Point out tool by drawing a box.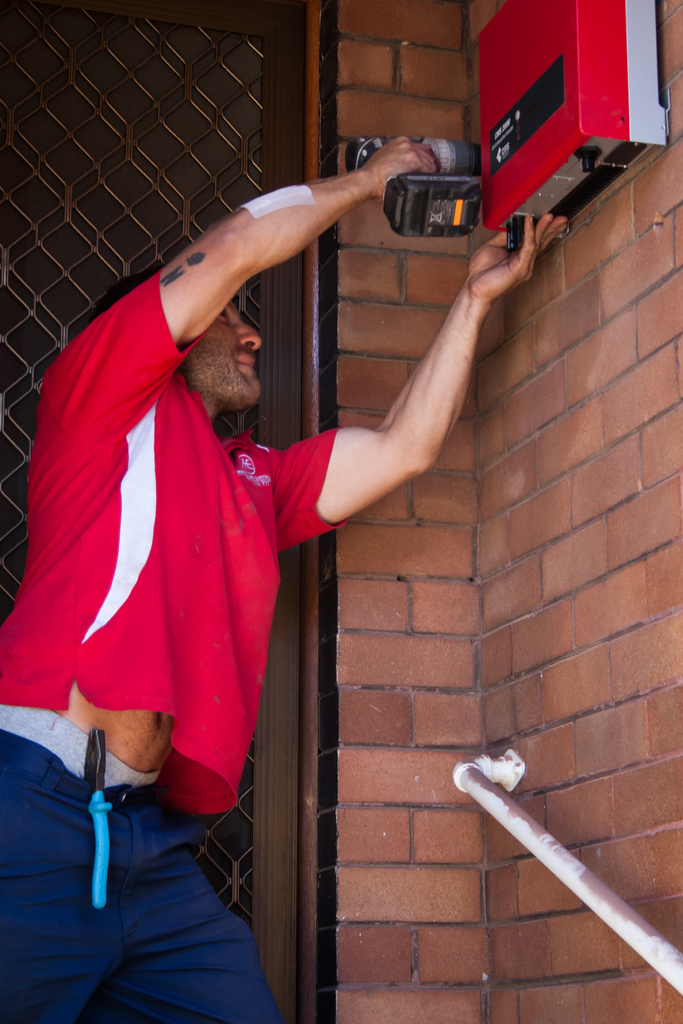
(347, 136, 481, 234).
